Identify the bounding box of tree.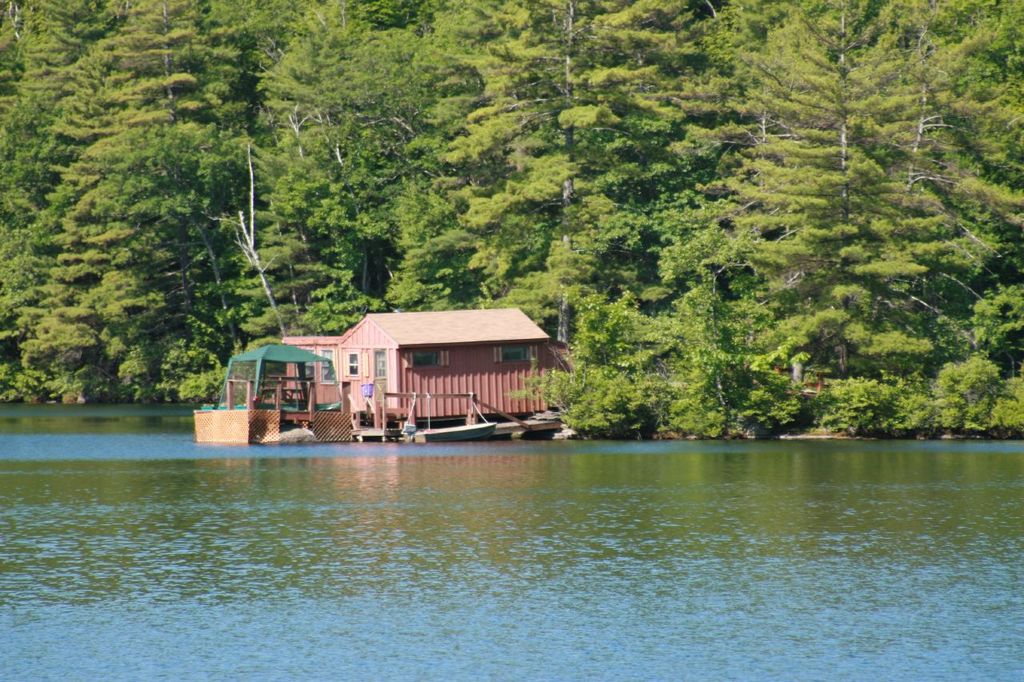
BBox(667, 277, 810, 444).
